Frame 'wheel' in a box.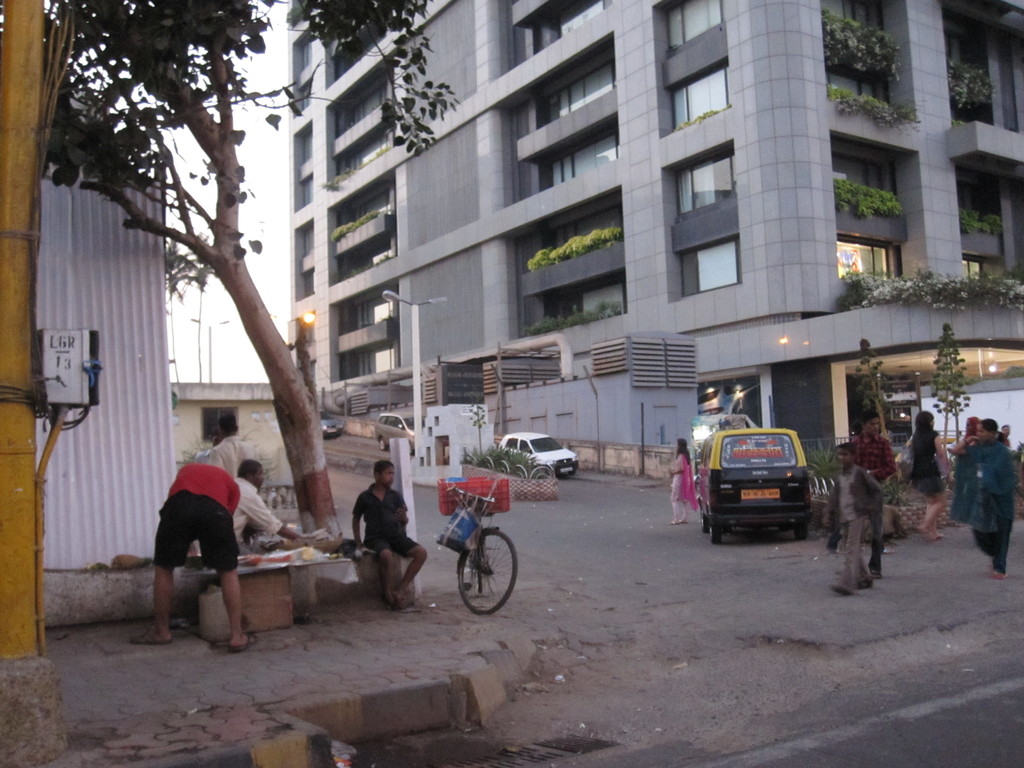
select_region(710, 521, 723, 545).
